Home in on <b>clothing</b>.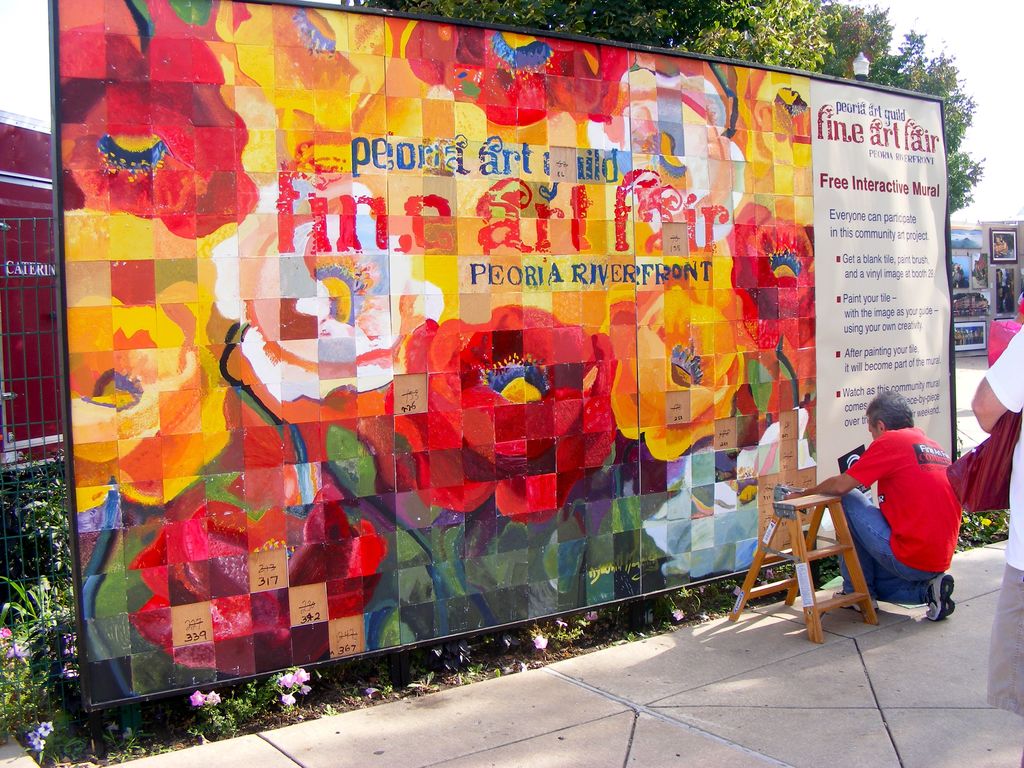
Homed in at 858:420:959:611.
